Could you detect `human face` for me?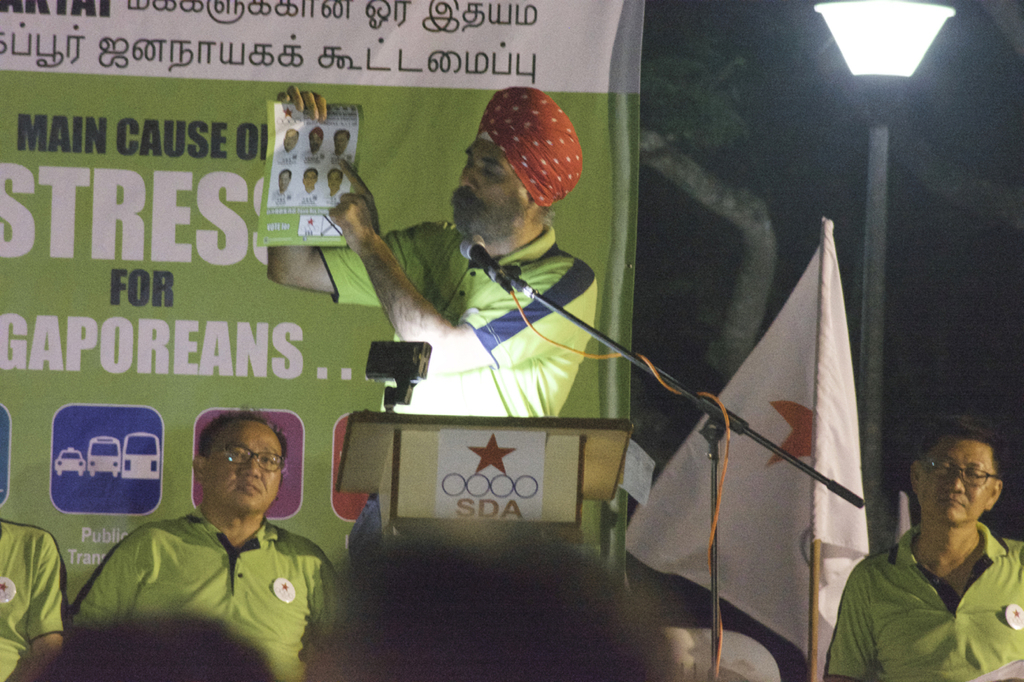
Detection result: detection(916, 435, 993, 528).
